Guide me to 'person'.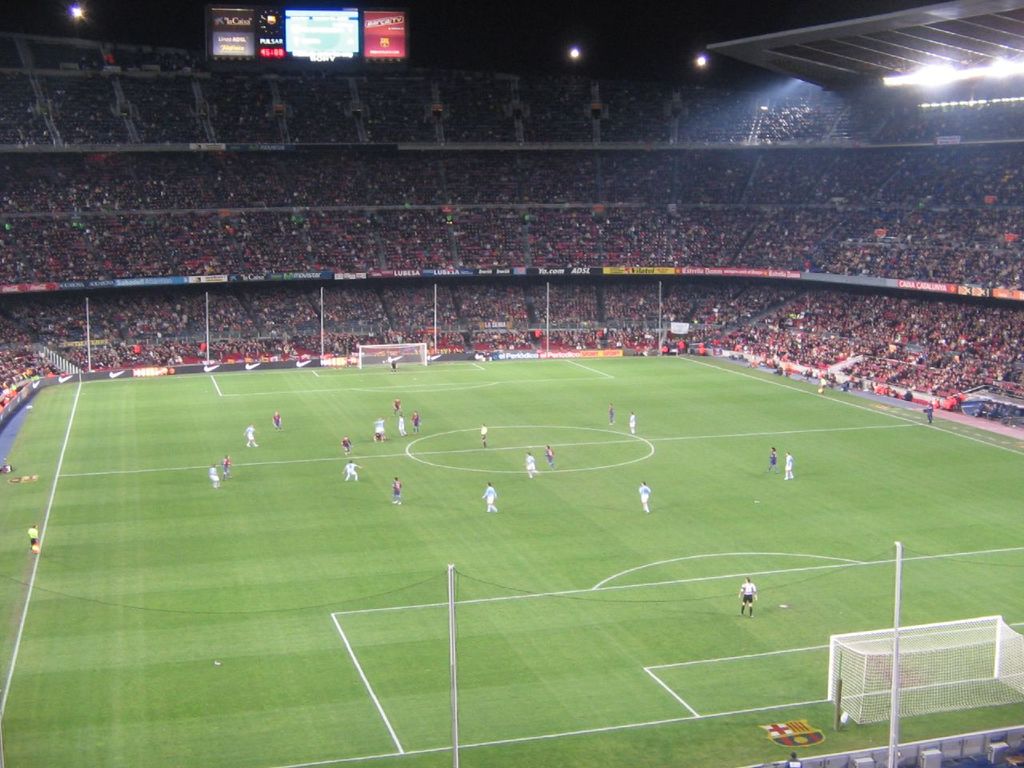
Guidance: [765, 446, 781, 474].
